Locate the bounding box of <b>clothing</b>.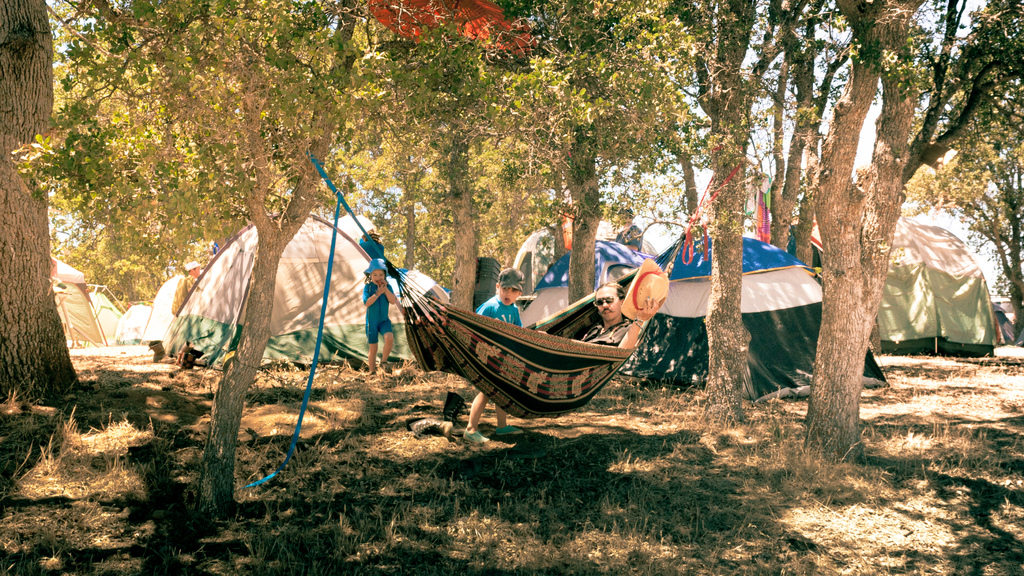
Bounding box: l=361, t=283, r=392, b=344.
